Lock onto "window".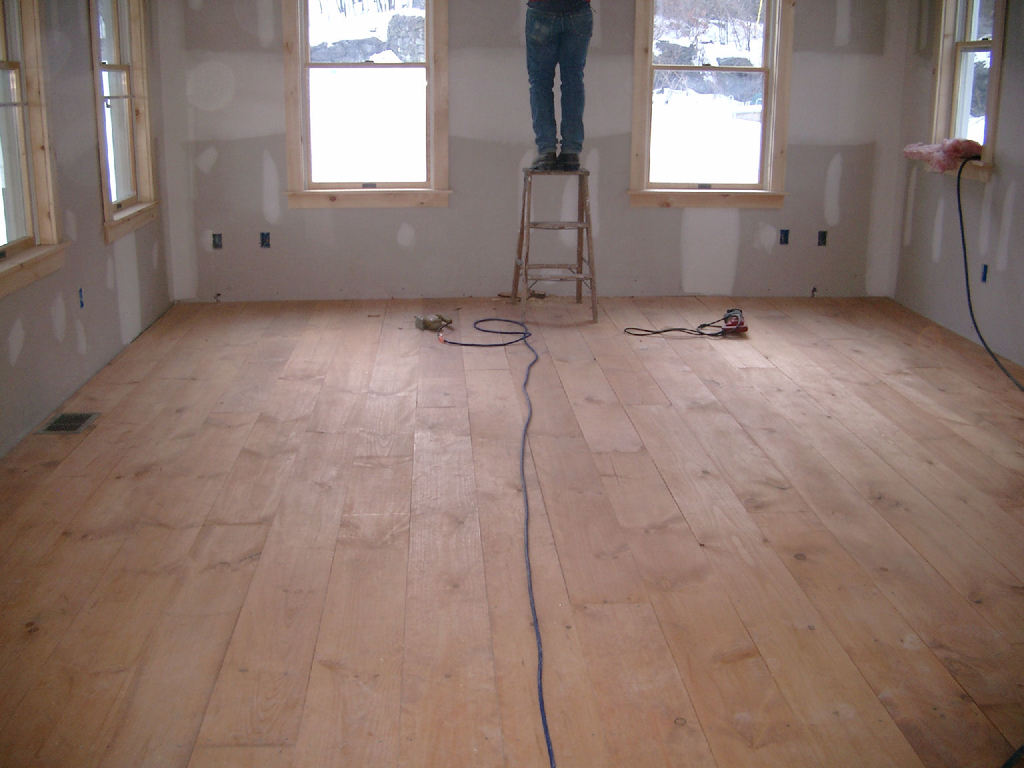
Locked: select_region(85, 0, 164, 246).
